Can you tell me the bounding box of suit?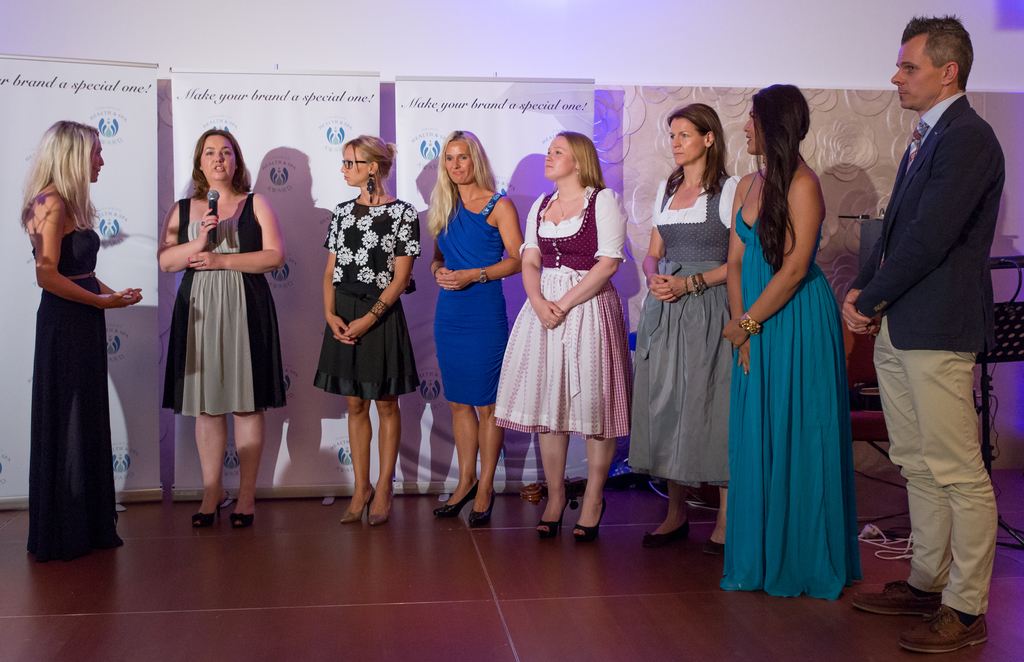
locate(848, 98, 1007, 613).
